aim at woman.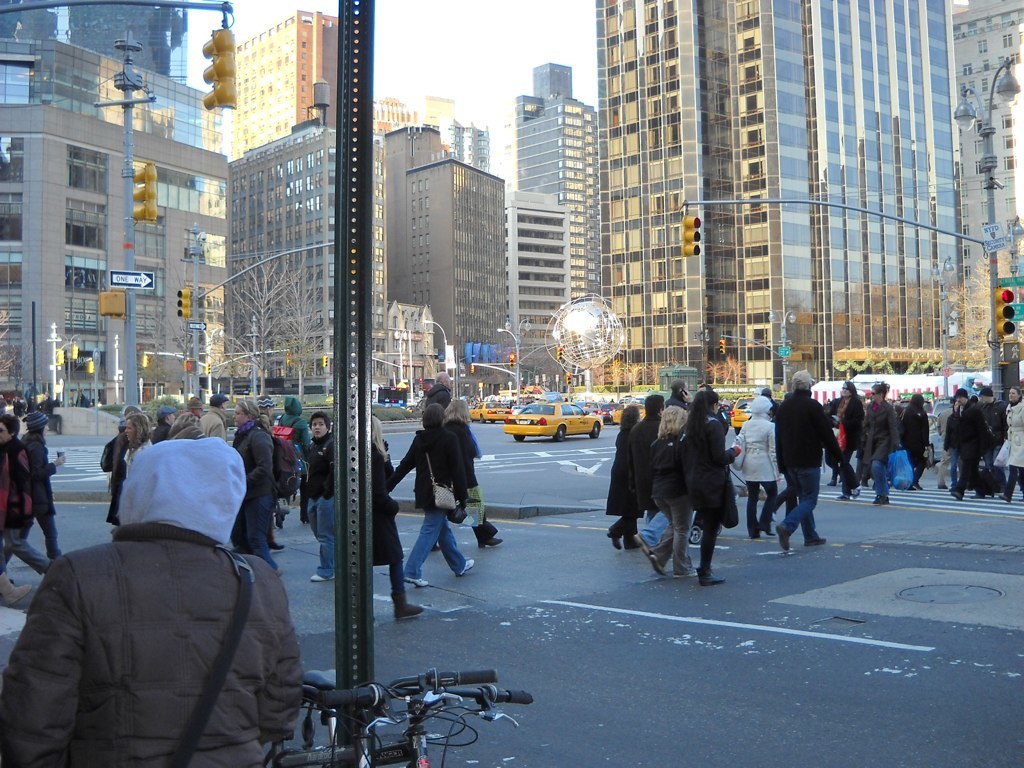
Aimed at x1=605 y1=404 x2=646 y2=550.
